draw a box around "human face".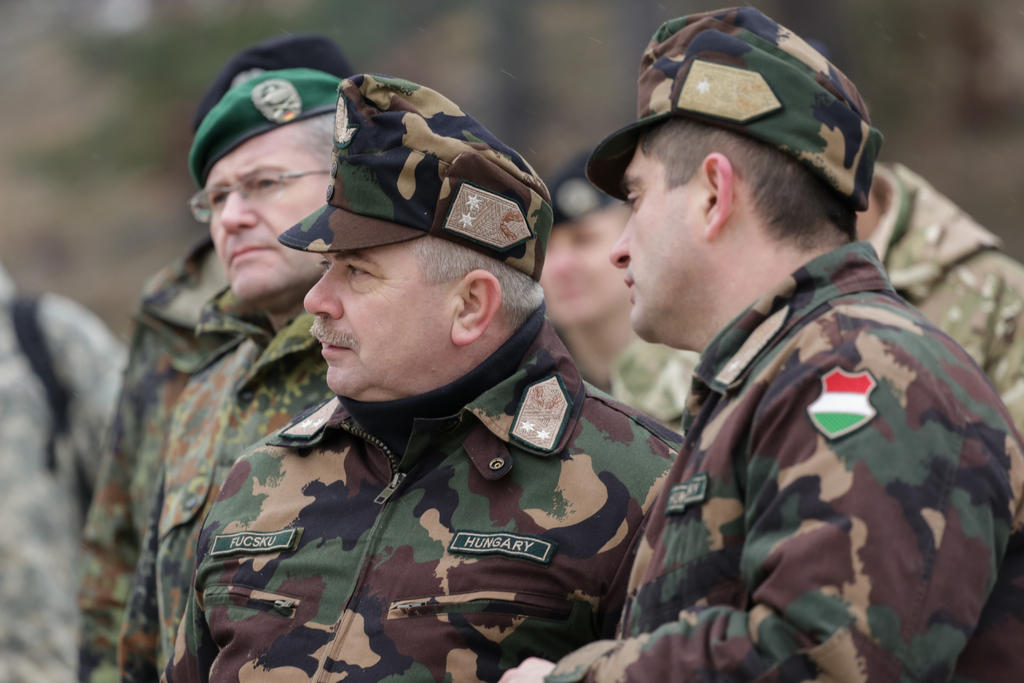
box=[205, 125, 339, 300].
